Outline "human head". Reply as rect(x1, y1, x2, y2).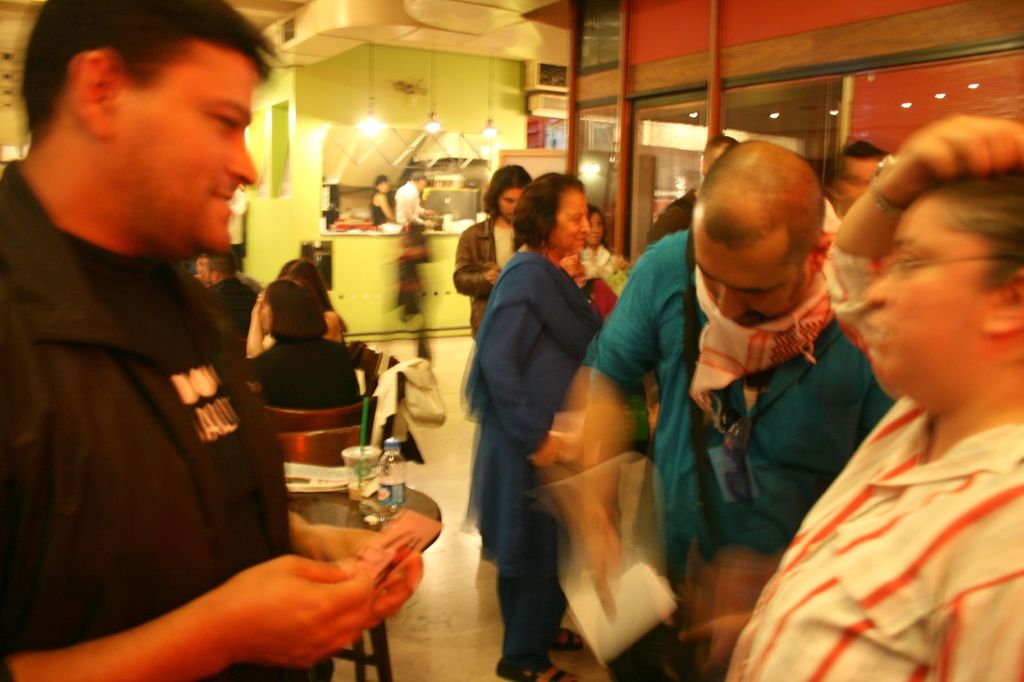
rect(517, 173, 596, 251).
